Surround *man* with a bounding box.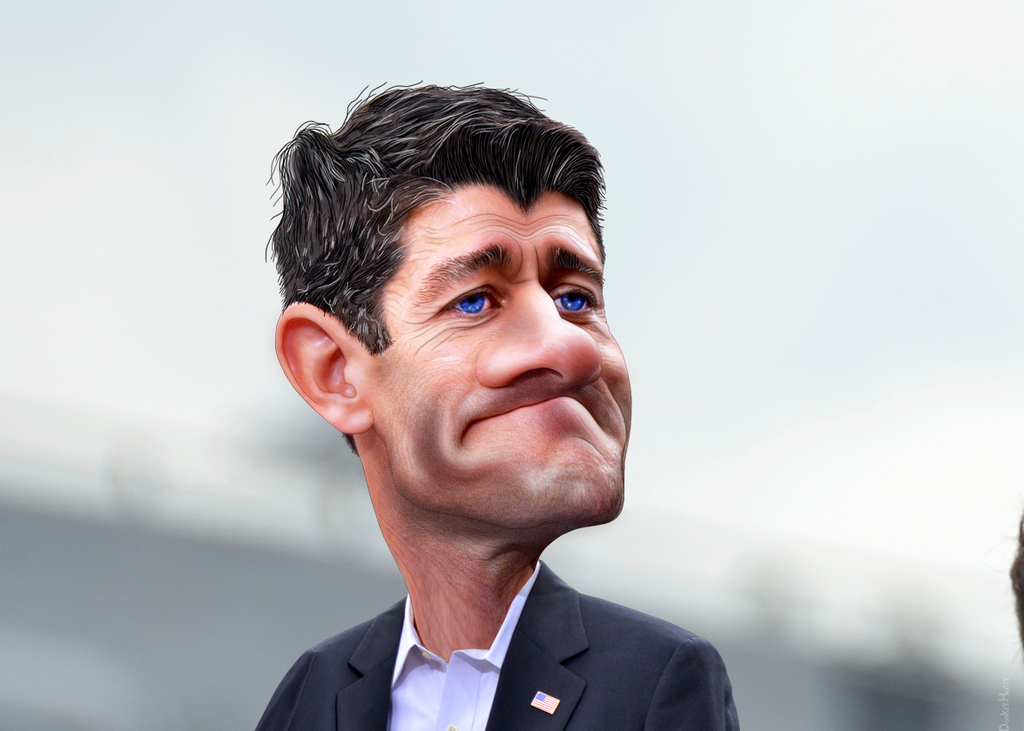
region(210, 62, 768, 730).
